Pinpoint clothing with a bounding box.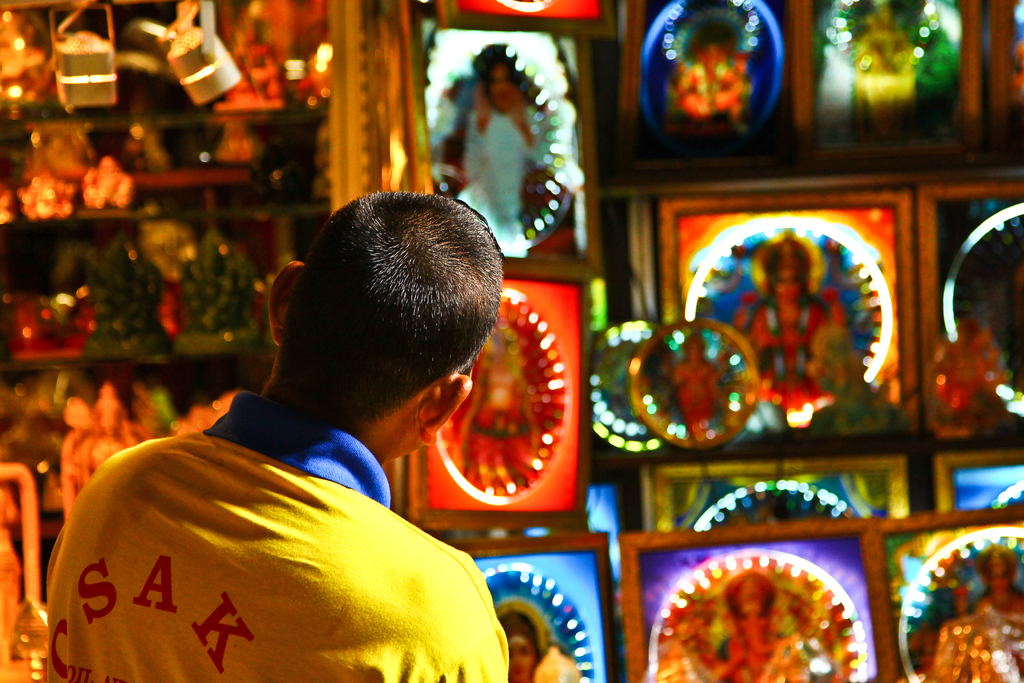
(47,393,515,682).
